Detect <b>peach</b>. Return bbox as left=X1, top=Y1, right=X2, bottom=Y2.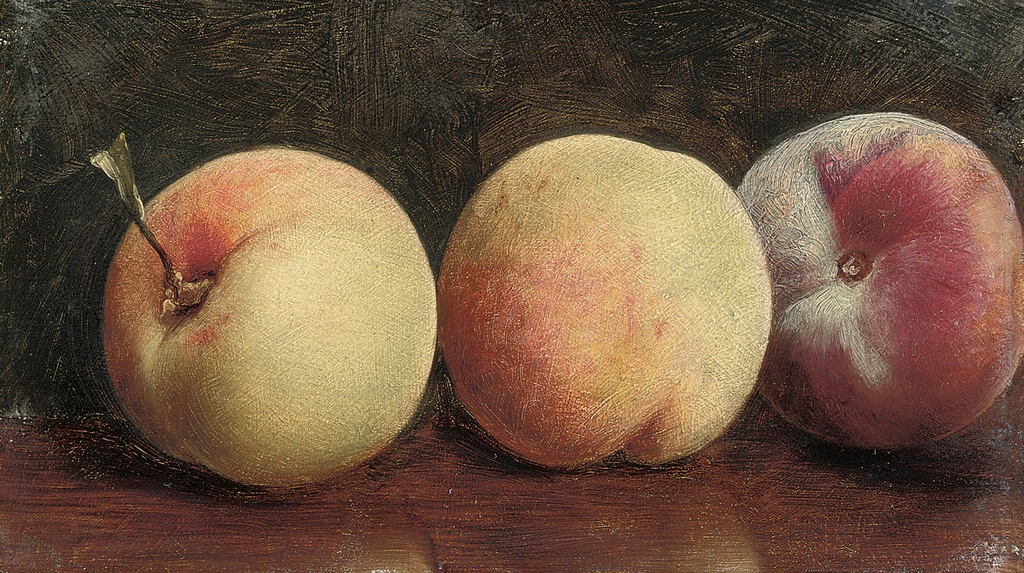
left=100, top=144, right=440, bottom=488.
